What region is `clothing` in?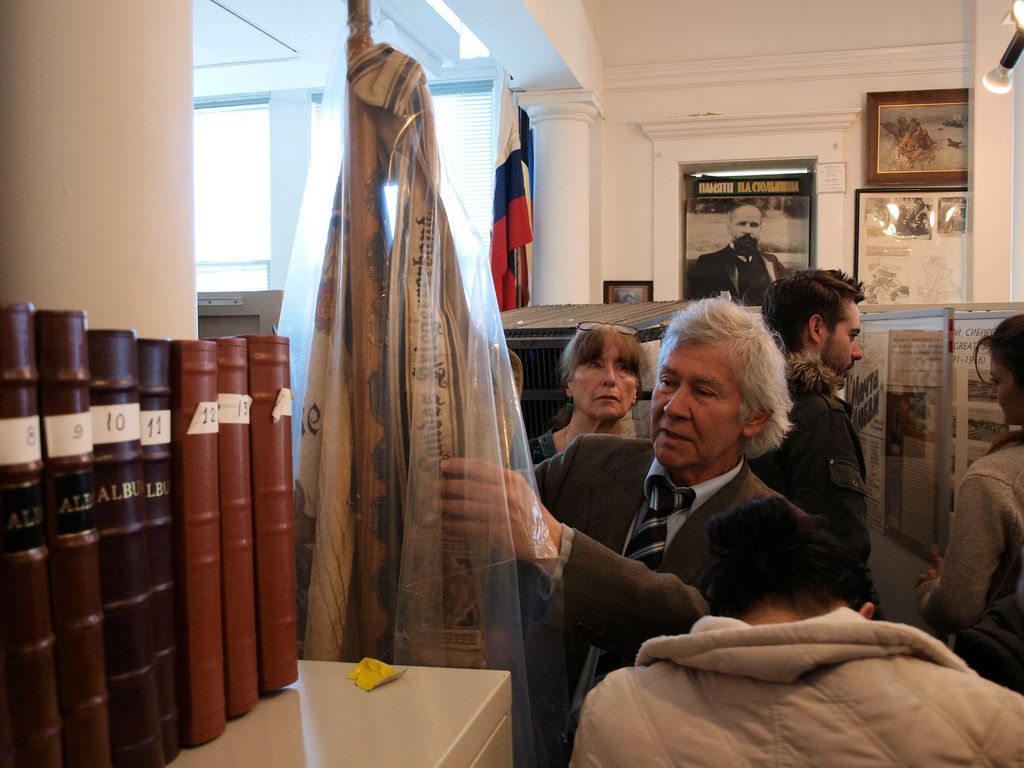
bbox(556, 605, 1023, 767).
